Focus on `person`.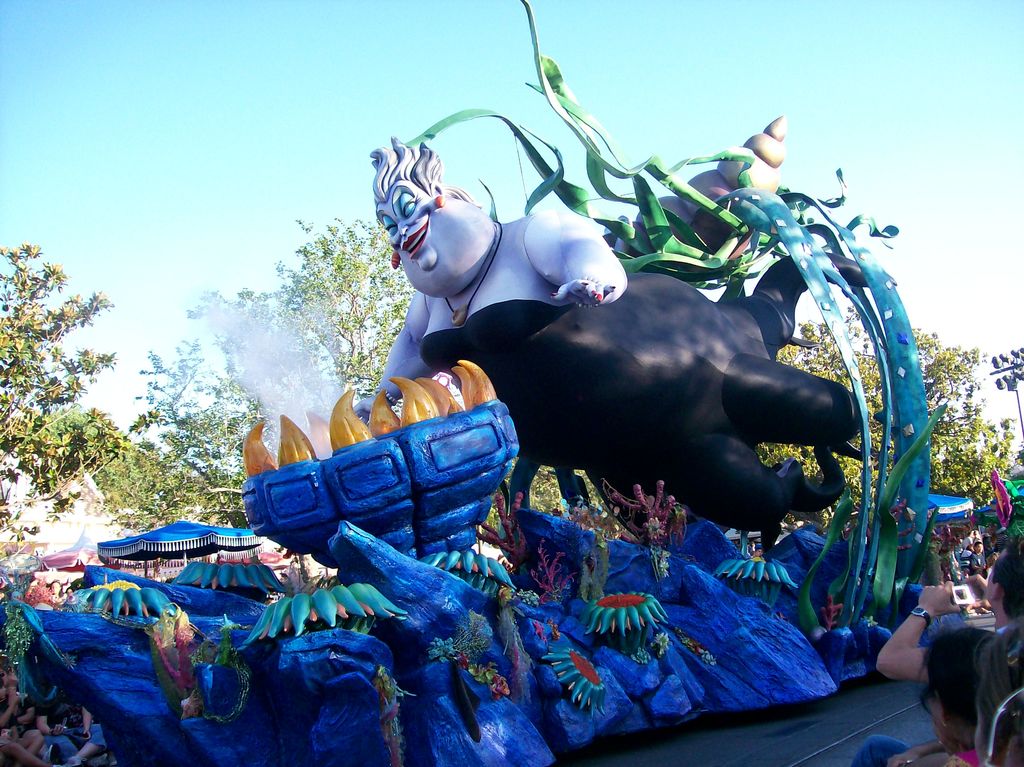
Focused at locate(981, 604, 1023, 760).
